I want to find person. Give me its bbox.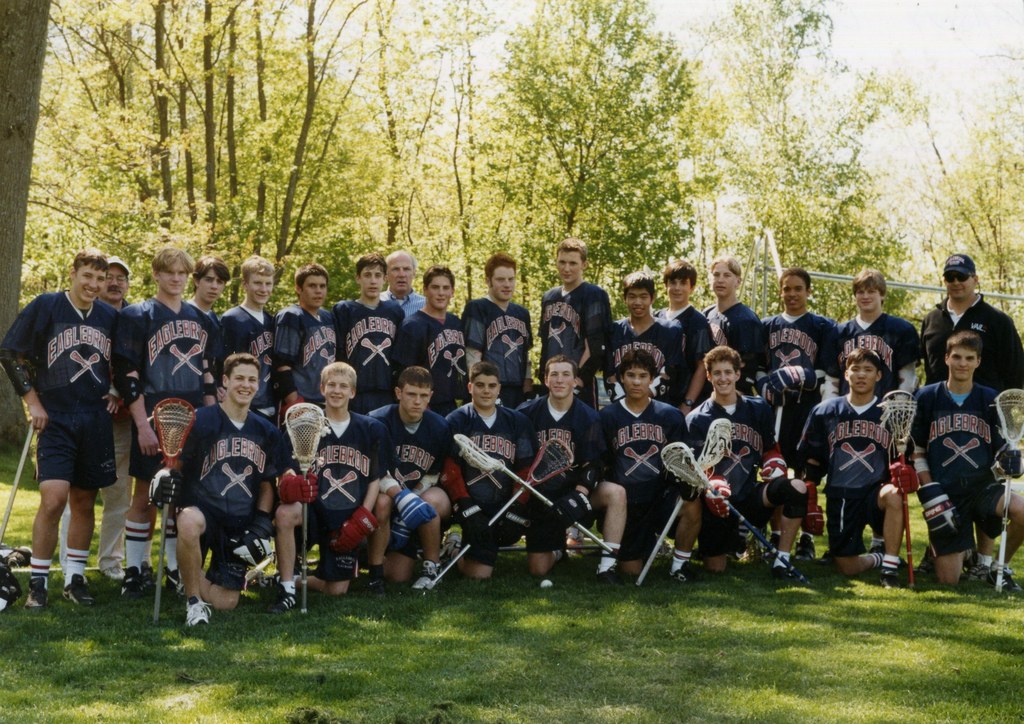
bbox(456, 243, 540, 374).
